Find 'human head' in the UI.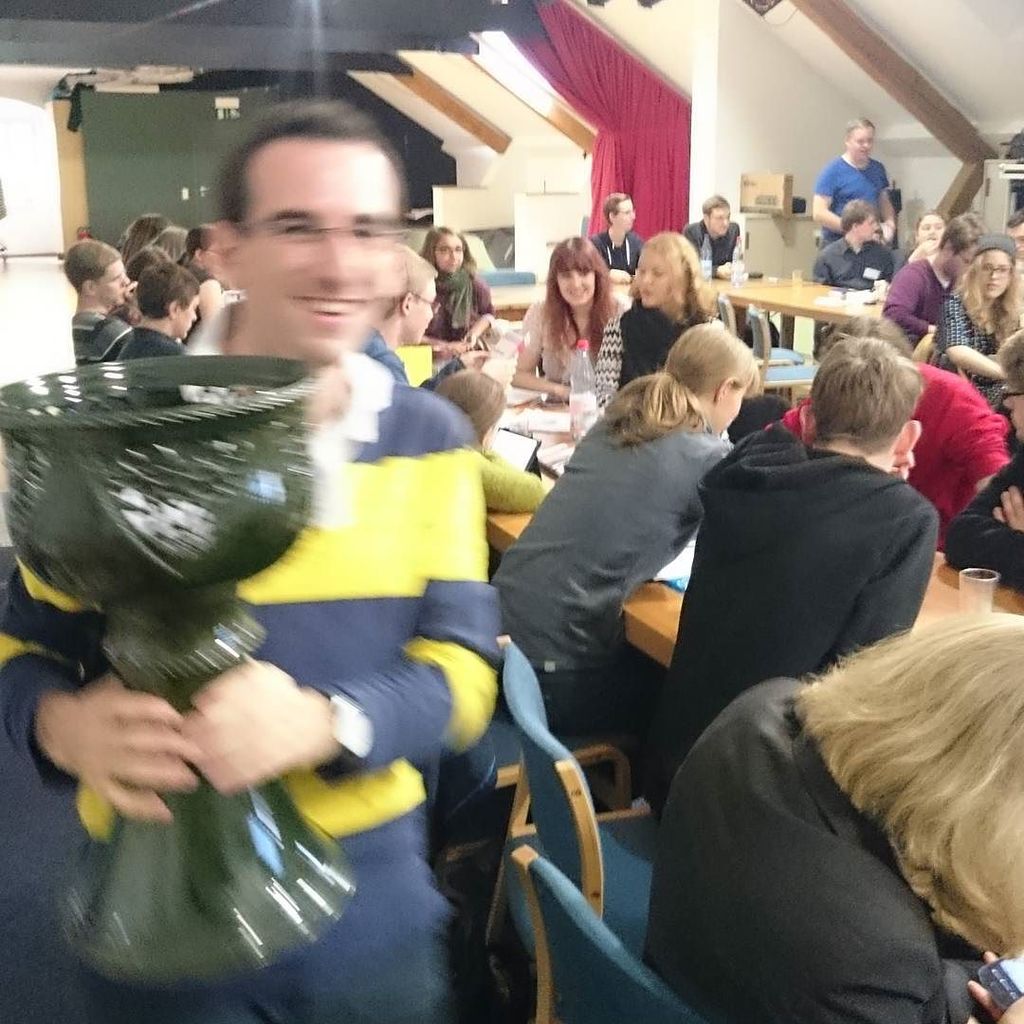
UI element at l=701, t=190, r=733, b=234.
